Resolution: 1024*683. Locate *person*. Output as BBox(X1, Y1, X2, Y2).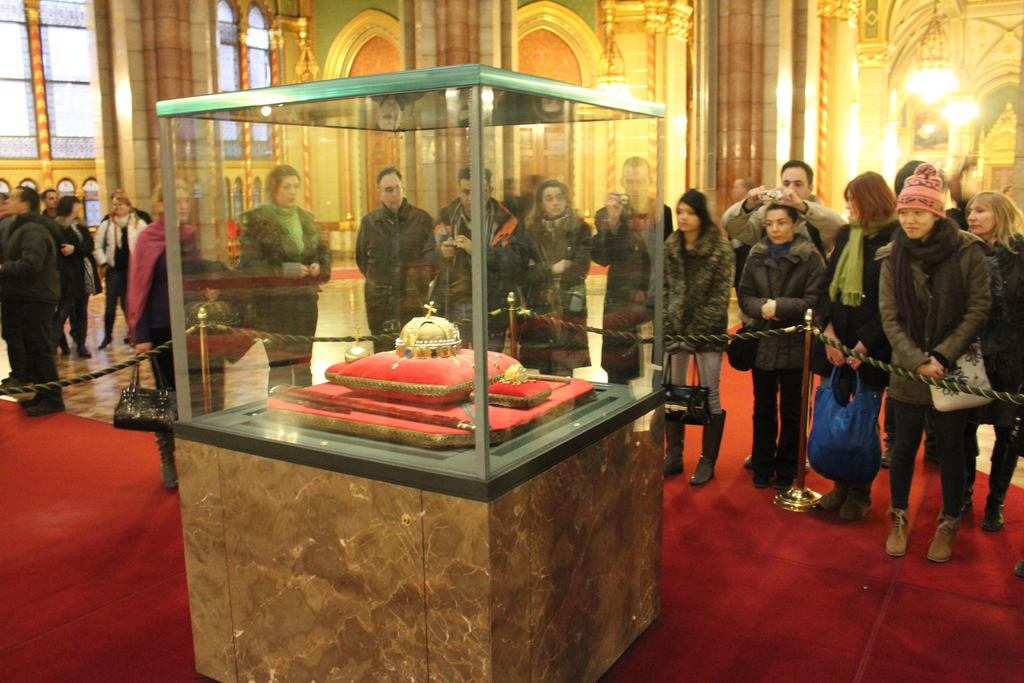
BBox(931, 189, 1023, 531).
